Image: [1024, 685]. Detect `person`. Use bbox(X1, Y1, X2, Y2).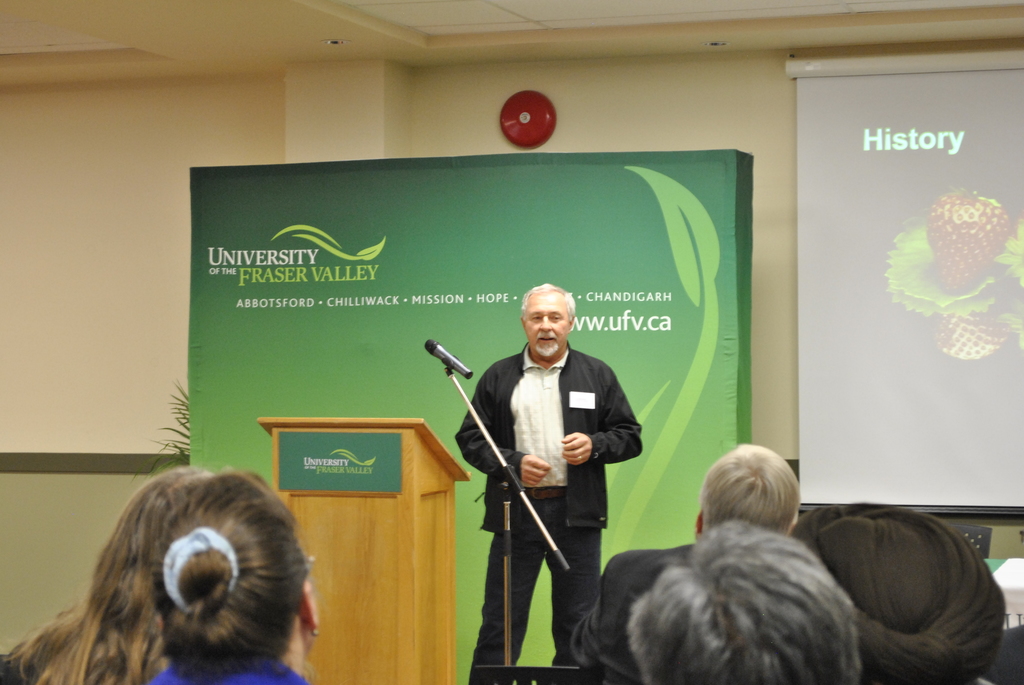
bbox(581, 442, 801, 677).
